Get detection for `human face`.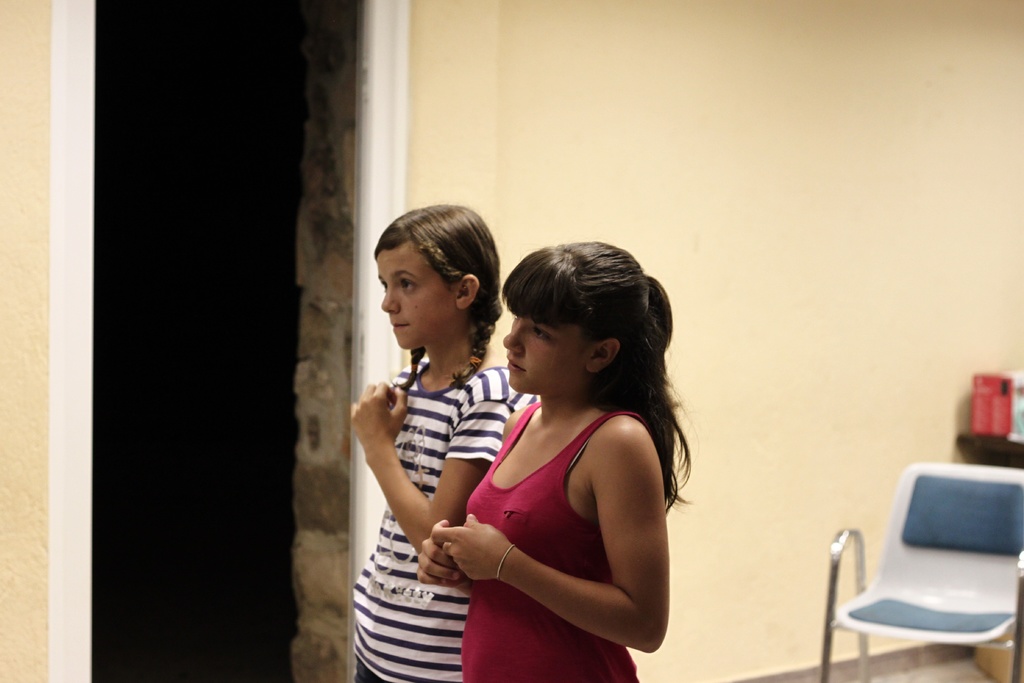
Detection: x1=502 y1=320 x2=581 y2=394.
